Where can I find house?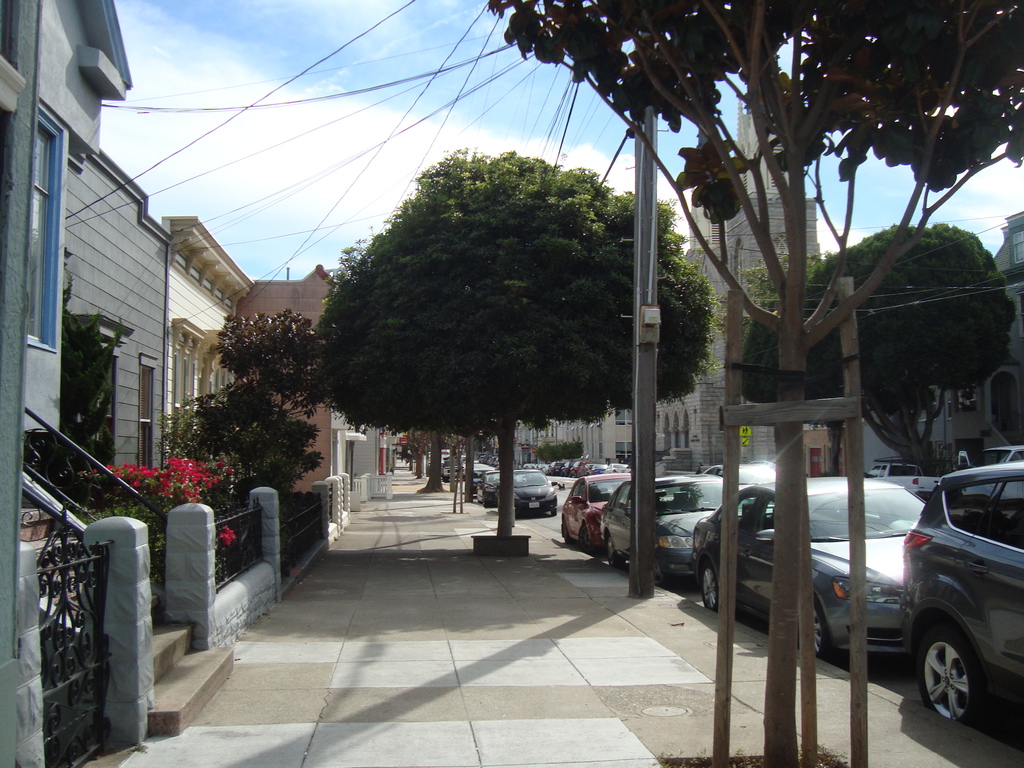
You can find it at select_region(0, 0, 135, 758).
